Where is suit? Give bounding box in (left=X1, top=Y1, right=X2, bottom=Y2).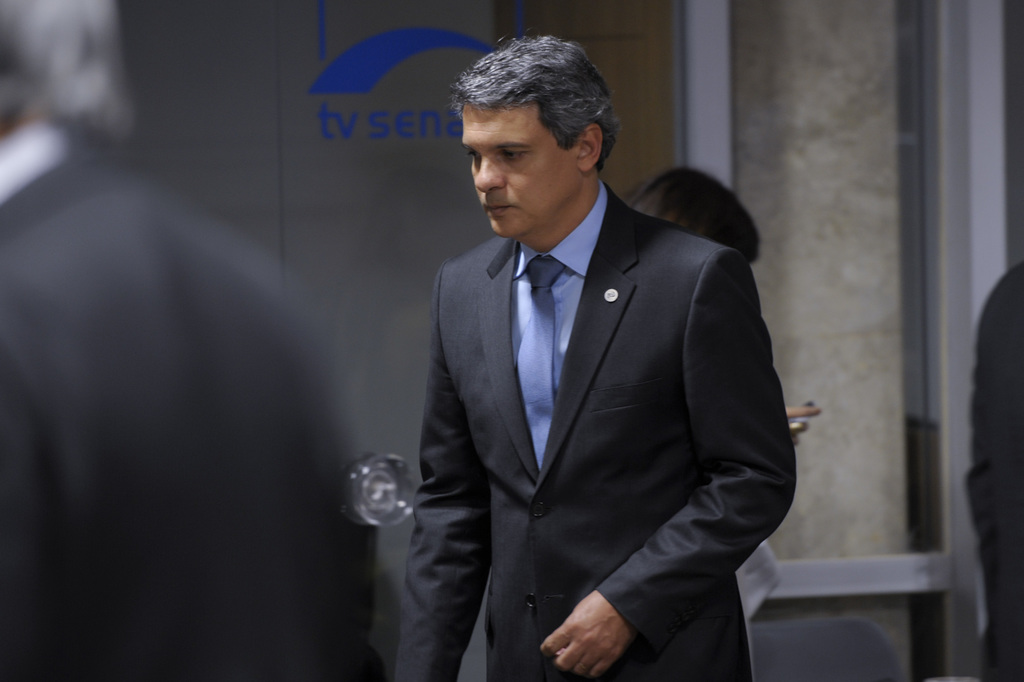
(left=0, top=124, right=368, bottom=681).
